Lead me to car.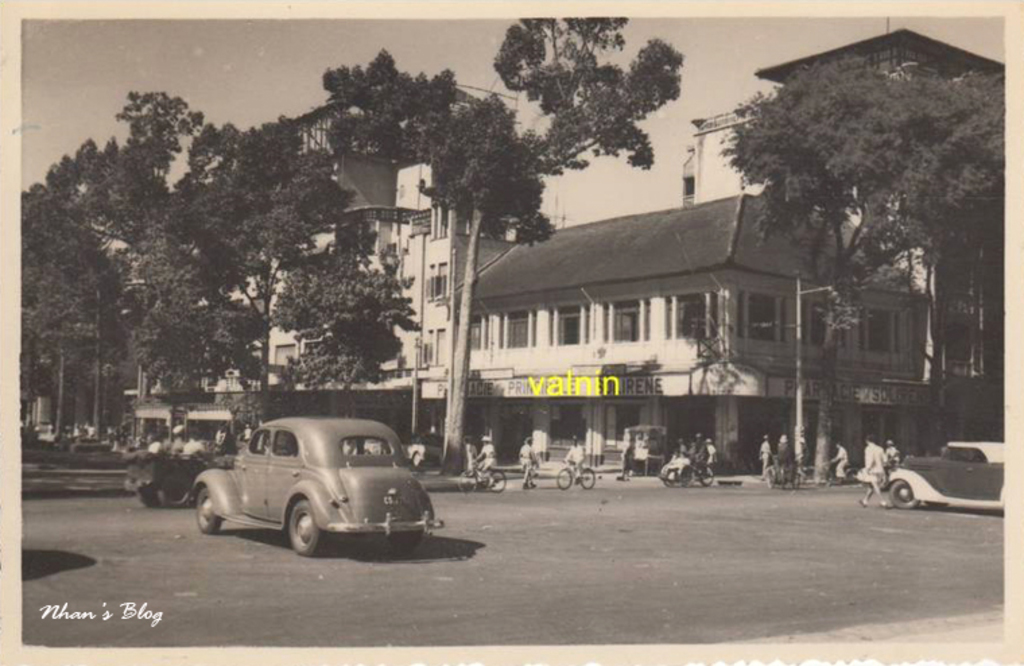
Lead to 887:444:1005:512.
